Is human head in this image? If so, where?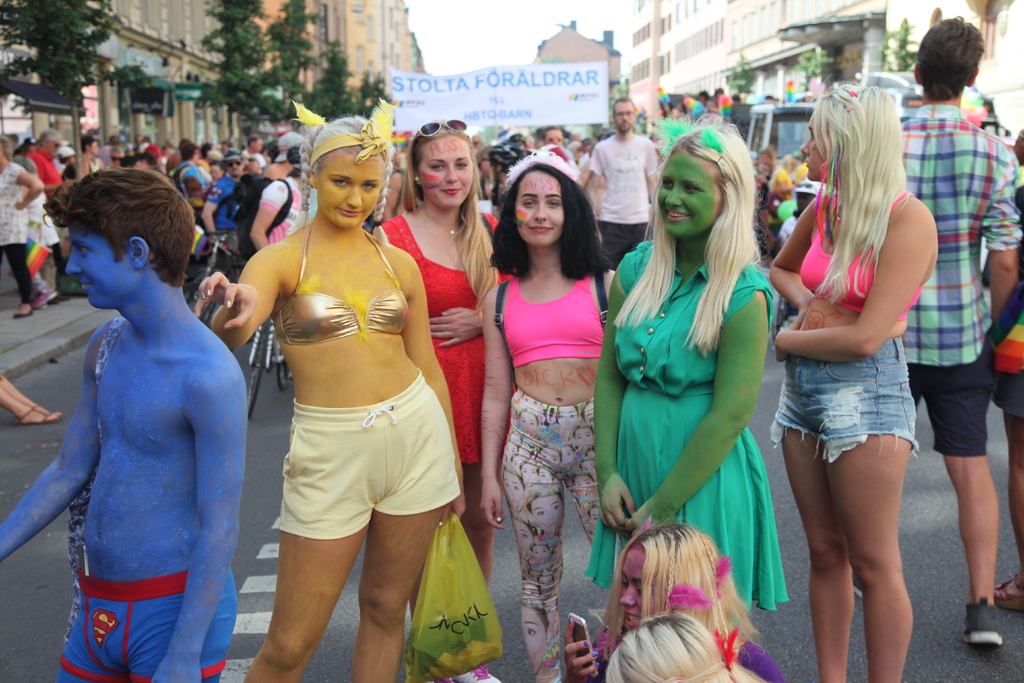
Yes, at select_region(610, 97, 634, 134).
